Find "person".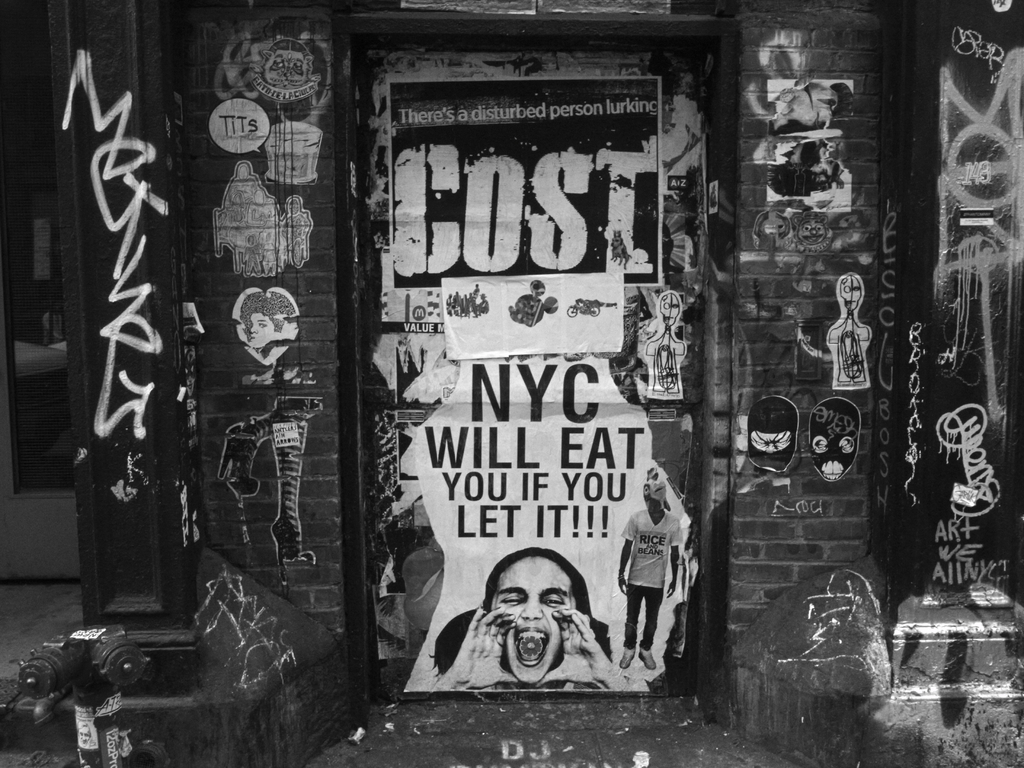
241,290,294,353.
